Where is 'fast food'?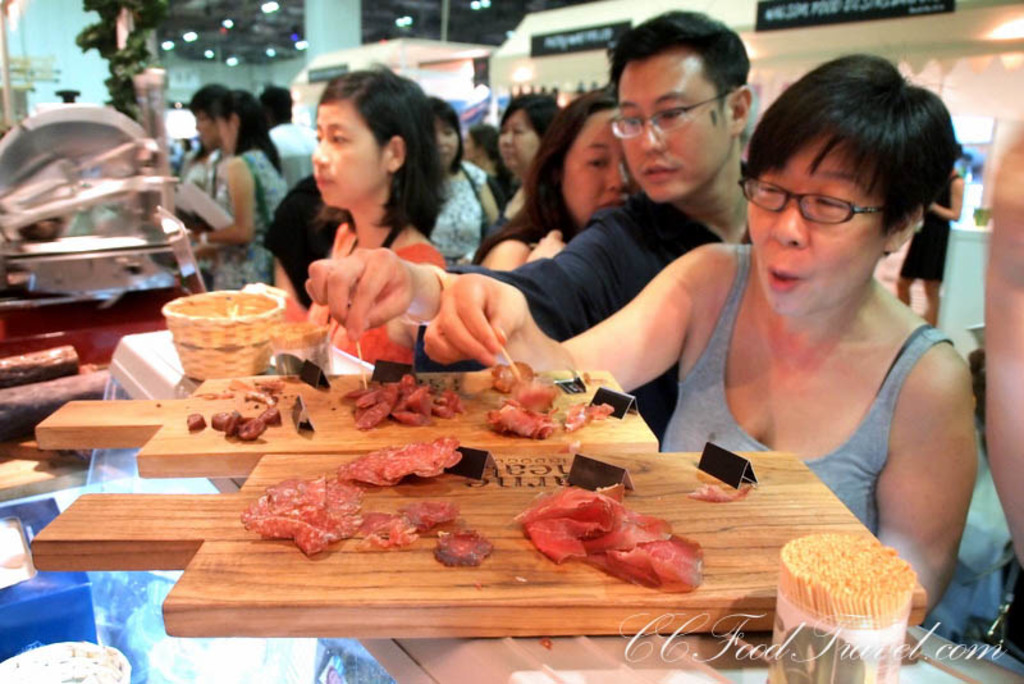
(x1=562, y1=450, x2=635, y2=494).
